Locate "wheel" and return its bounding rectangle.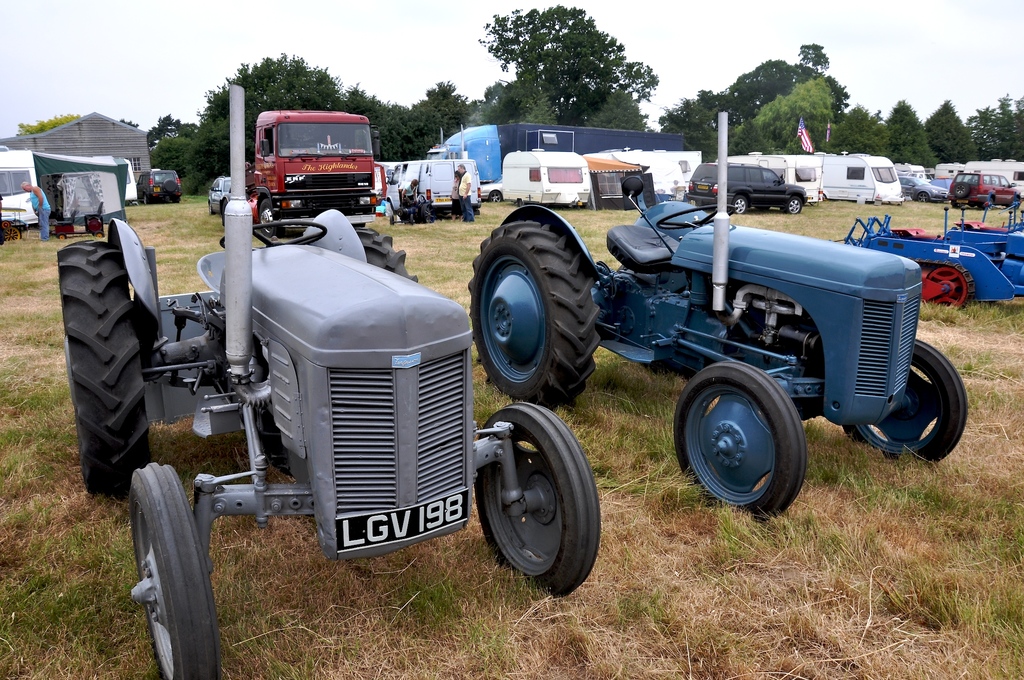
region(207, 204, 215, 215).
